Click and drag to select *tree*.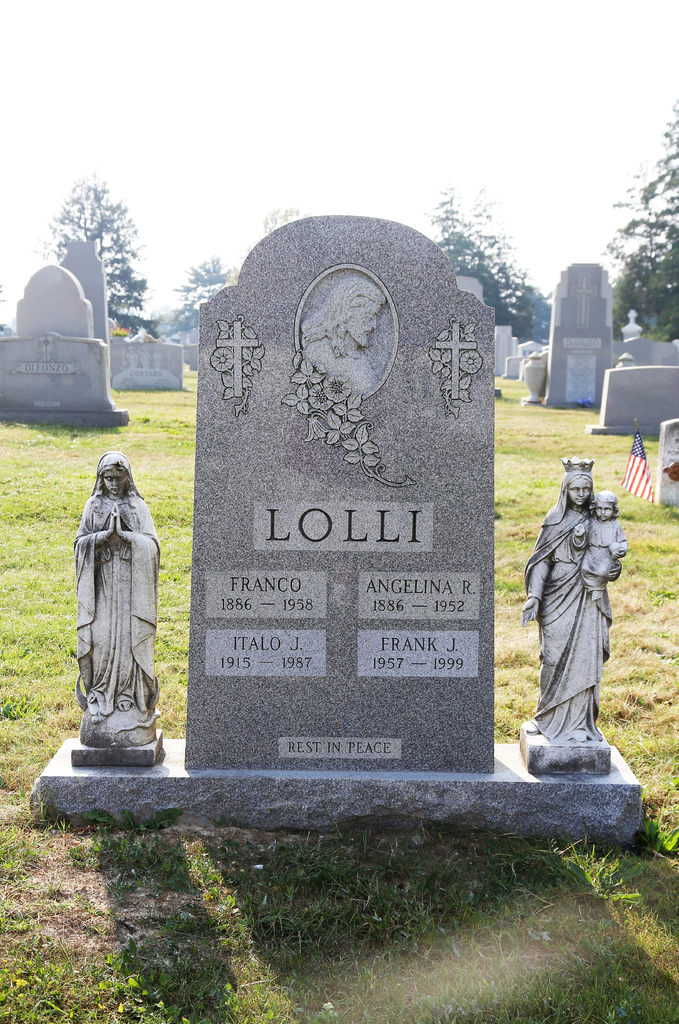
Selection: locate(605, 94, 678, 342).
